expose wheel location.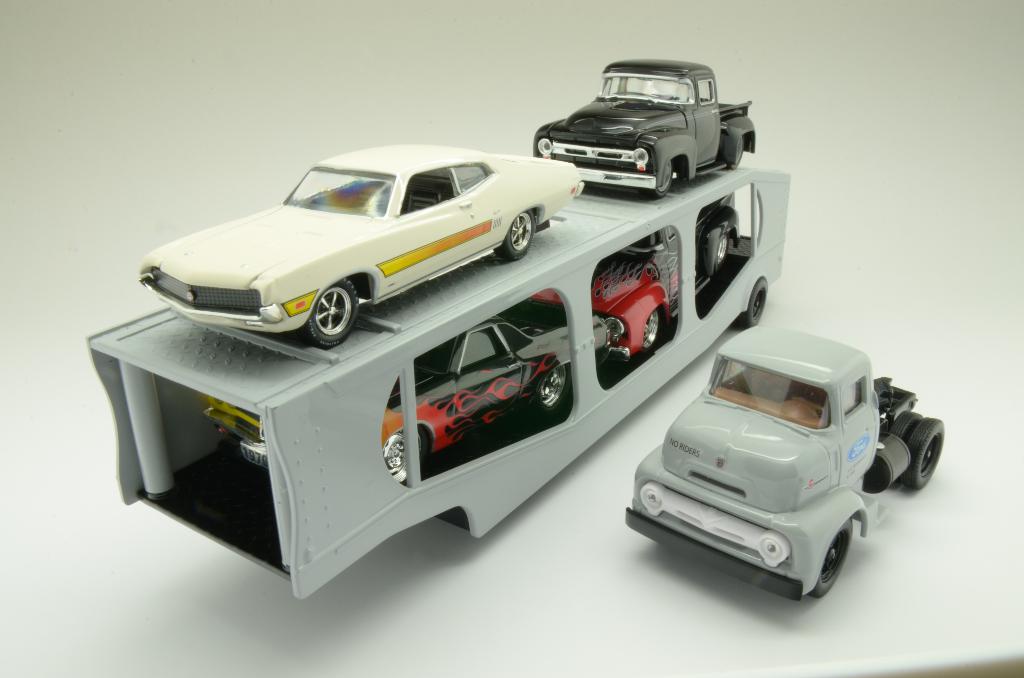
Exposed at locate(489, 210, 538, 260).
